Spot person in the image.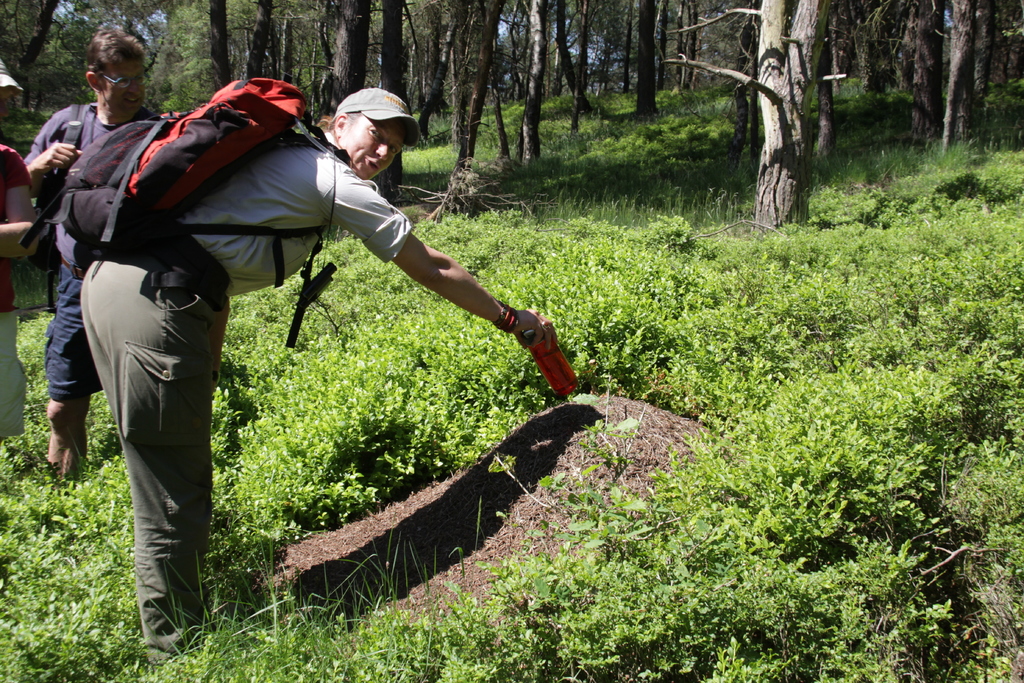
person found at select_region(97, 80, 517, 595).
